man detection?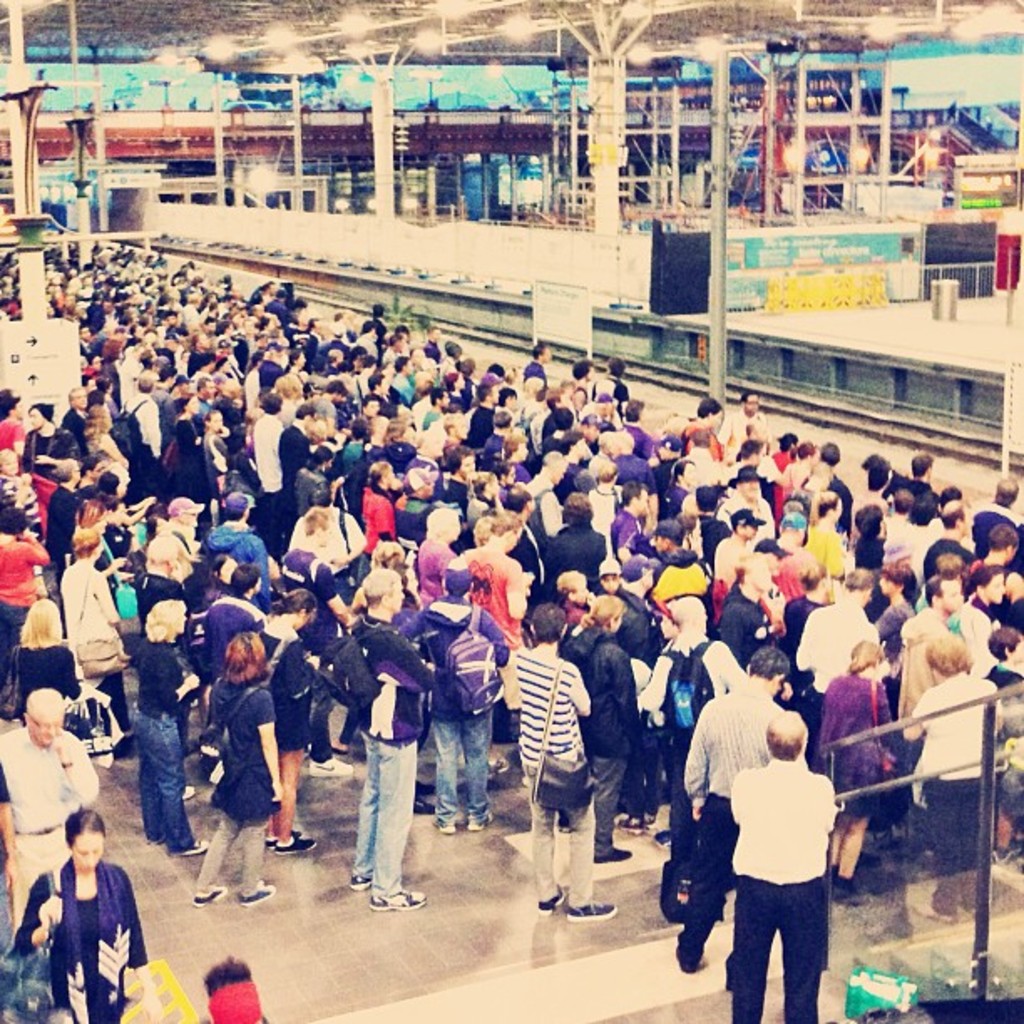
730/709/835/1022
